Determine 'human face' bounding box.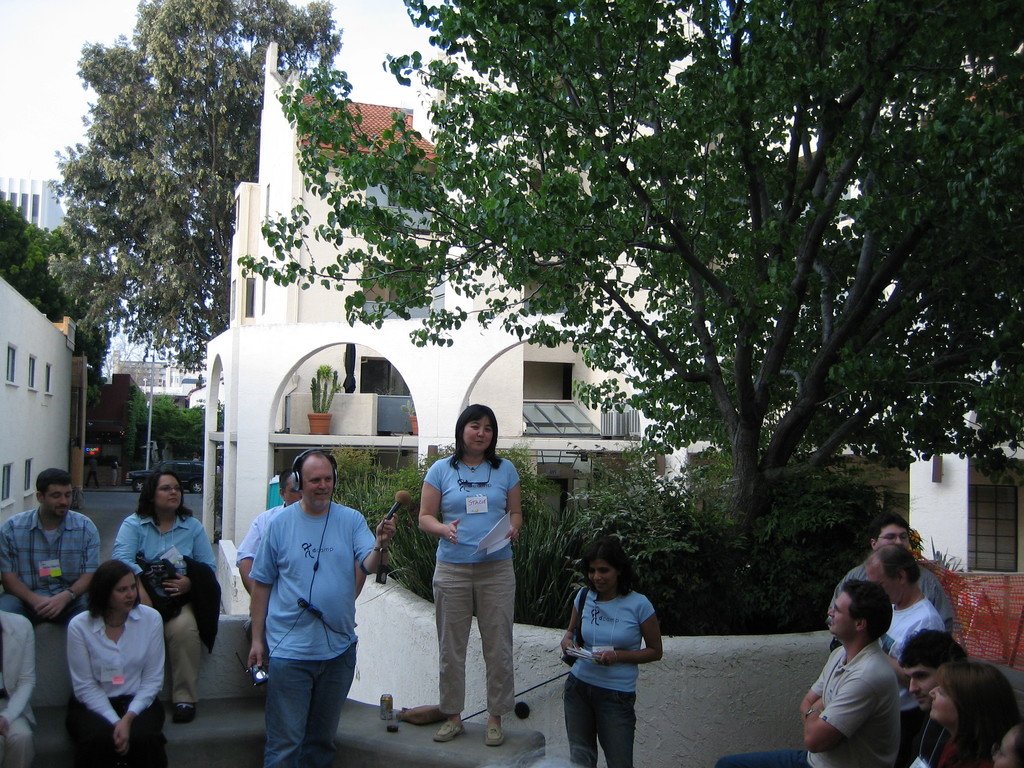
Determined: bbox(586, 556, 620, 591).
